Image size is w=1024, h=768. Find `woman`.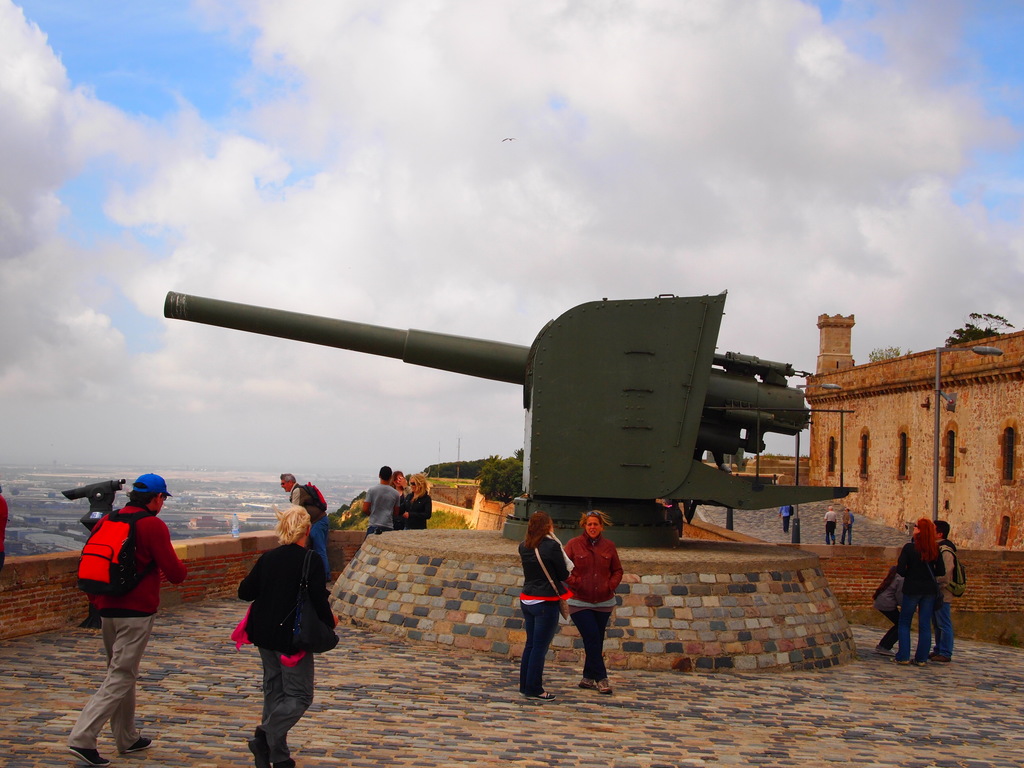
<box>229,499,332,753</box>.
